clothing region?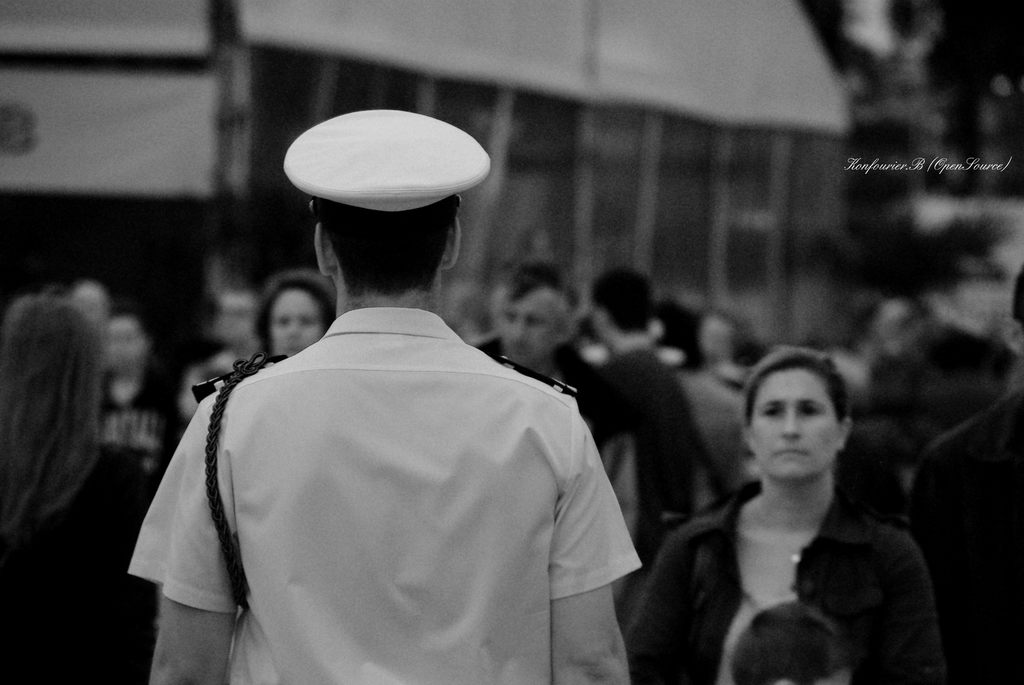
<bbox>124, 308, 639, 684</bbox>
